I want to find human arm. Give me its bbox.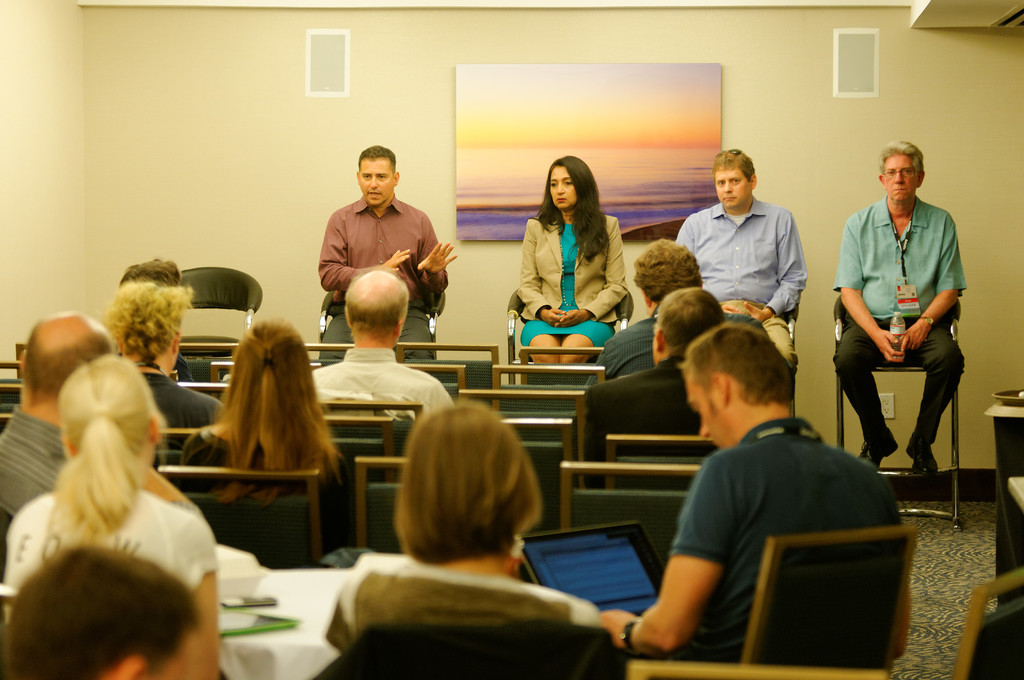
detection(306, 198, 419, 288).
